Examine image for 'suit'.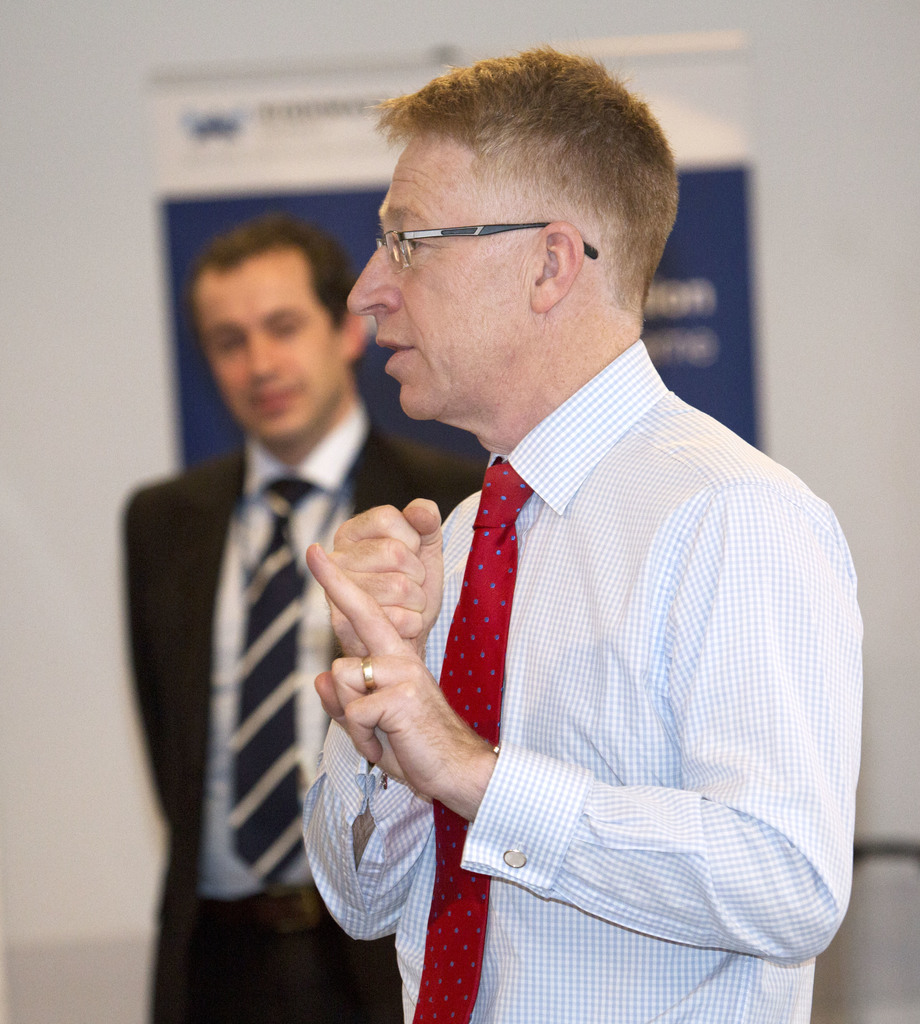
Examination result: region(129, 398, 491, 1023).
